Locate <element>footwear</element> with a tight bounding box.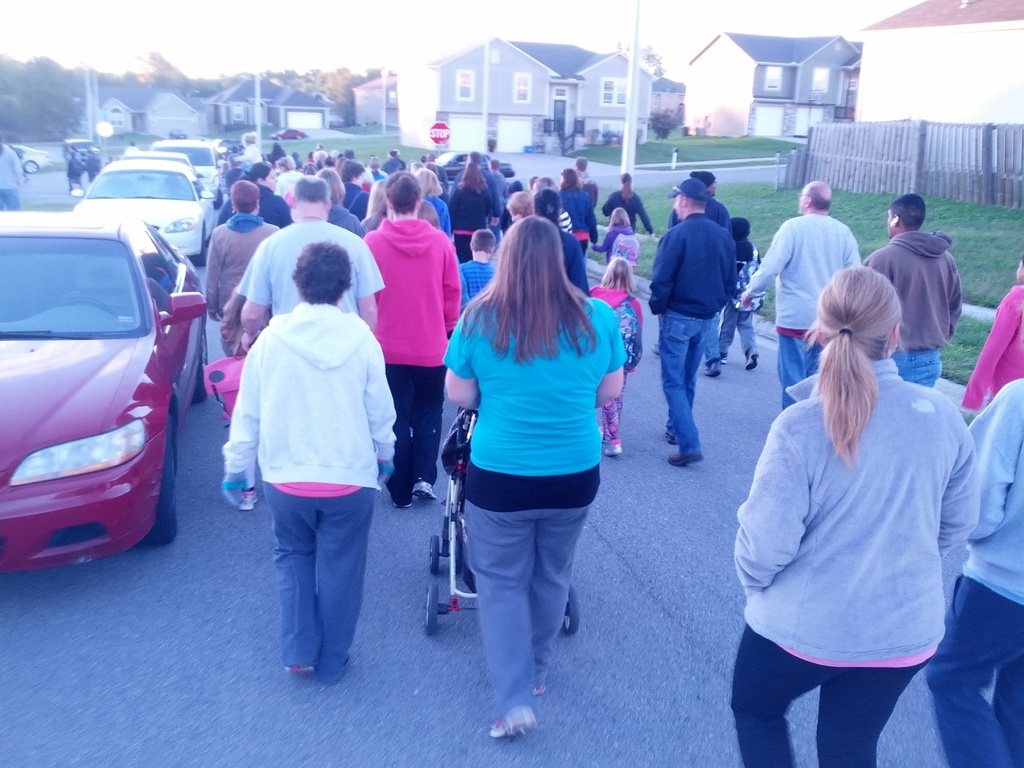
[x1=666, y1=431, x2=678, y2=445].
